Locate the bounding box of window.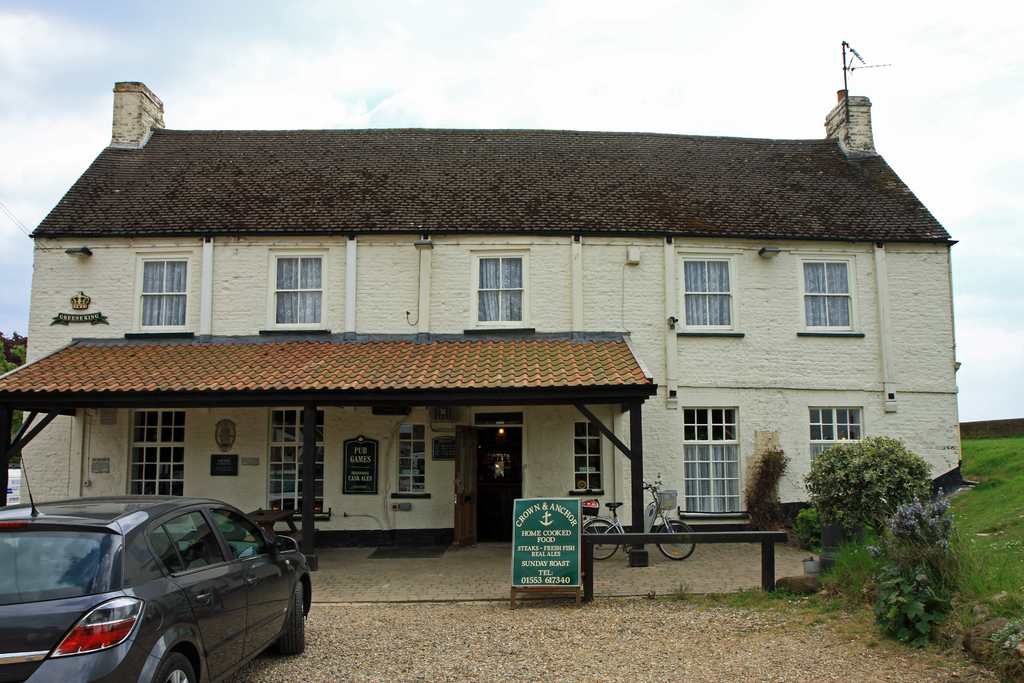
Bounding box: [left=127, top=404, right=184, bottom=499].
